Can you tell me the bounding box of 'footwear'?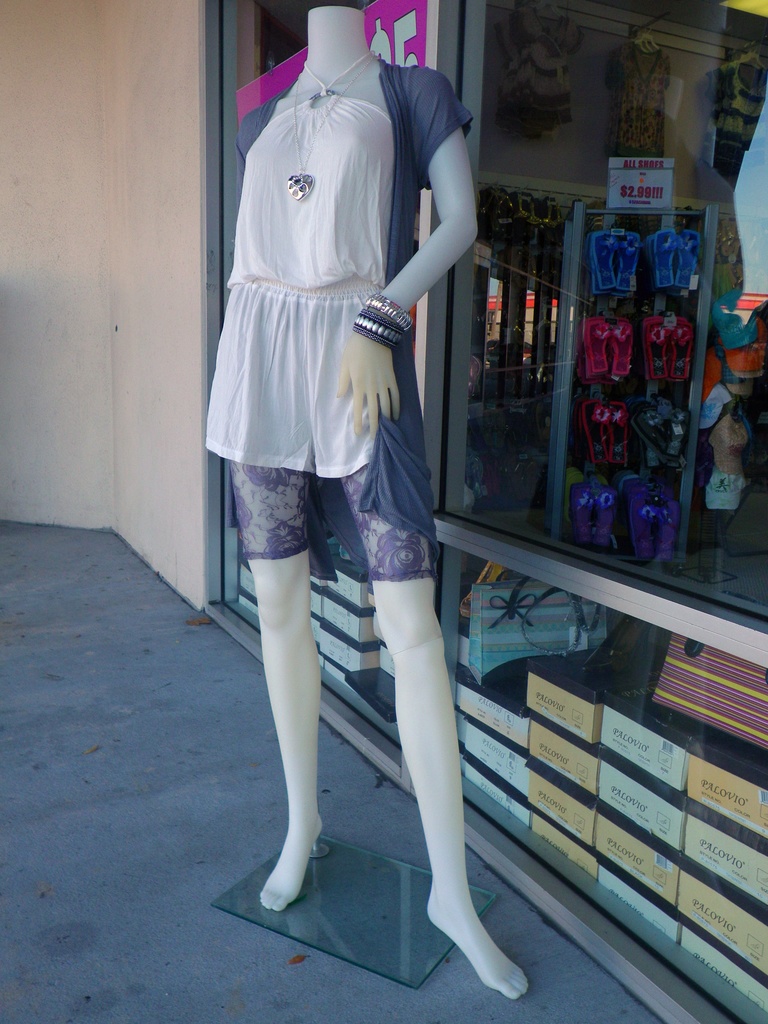
BBox(592, 484, 618, 552).
